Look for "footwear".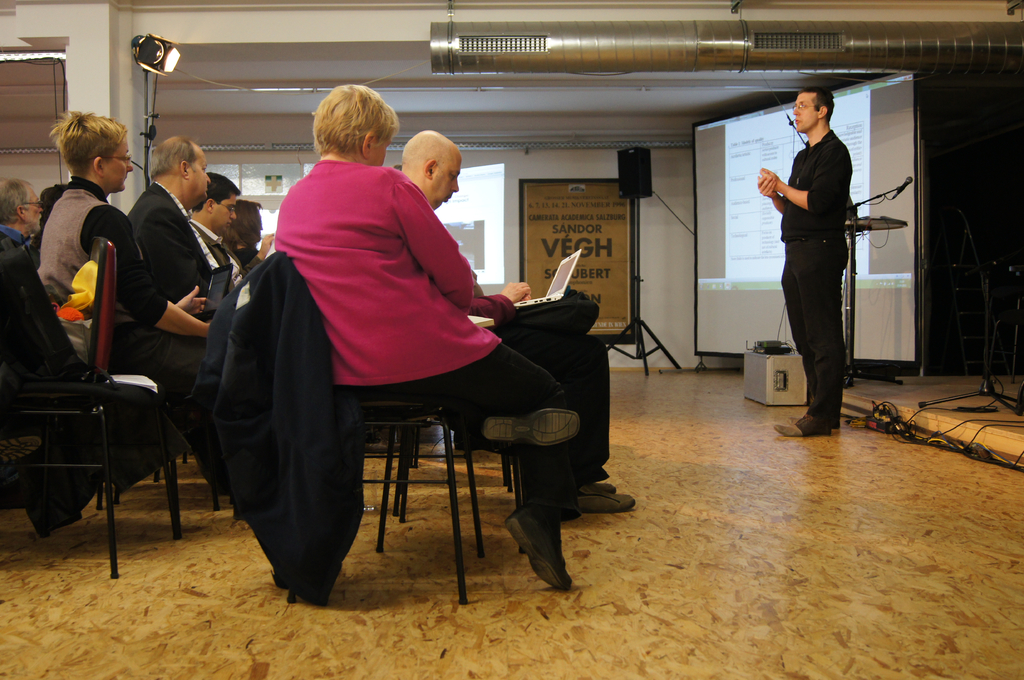
Found: [478,405,580,445].
